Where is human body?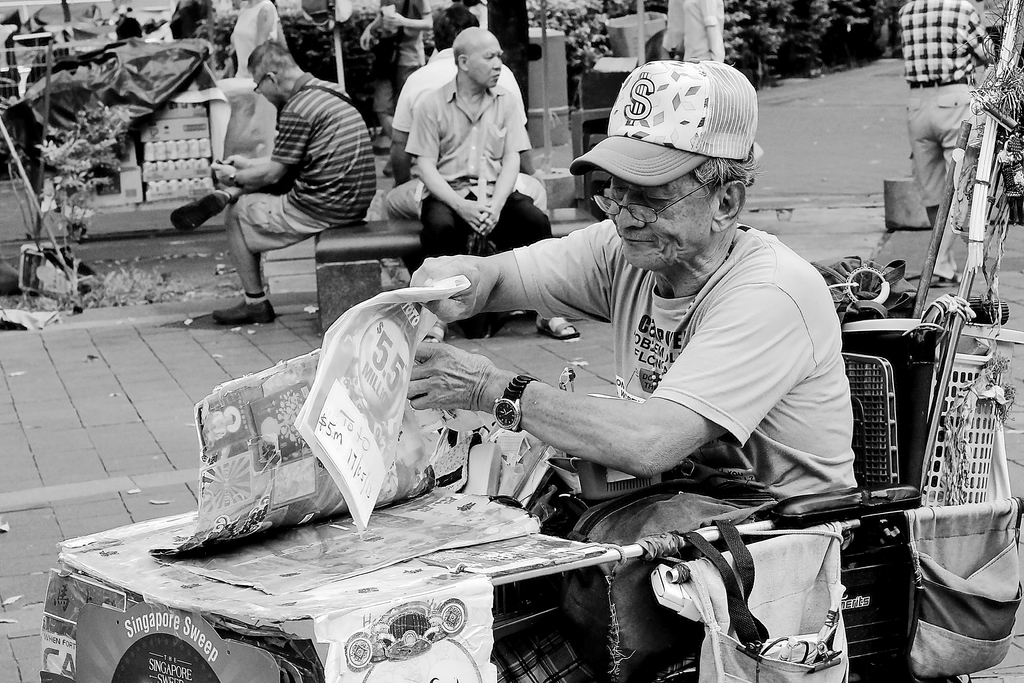
<bbox>389, 0, 528, 222</bbox>.
